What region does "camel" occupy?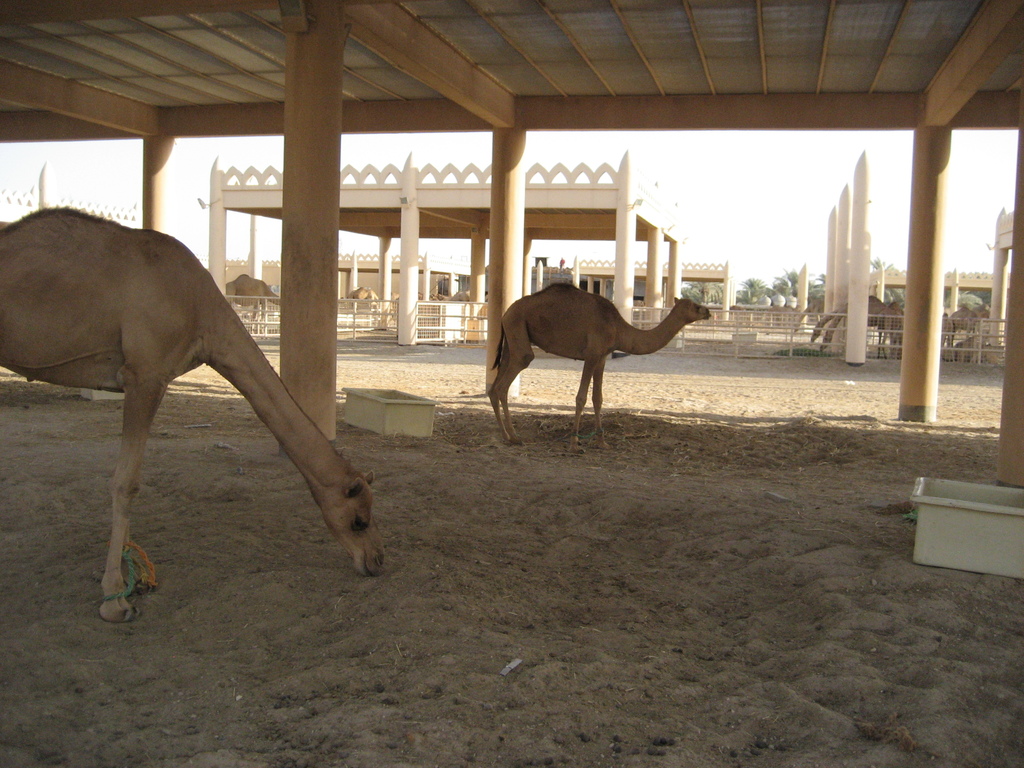
region(486, 276, 714, 451).
